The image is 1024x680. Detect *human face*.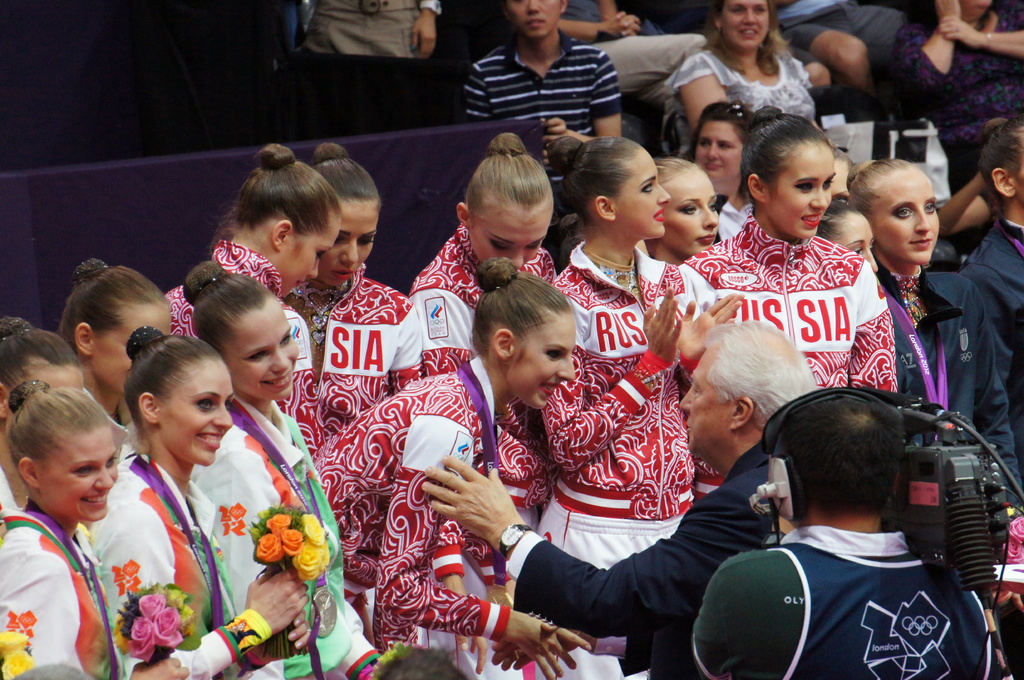
Detection: region(509, 313, 577, 410).
